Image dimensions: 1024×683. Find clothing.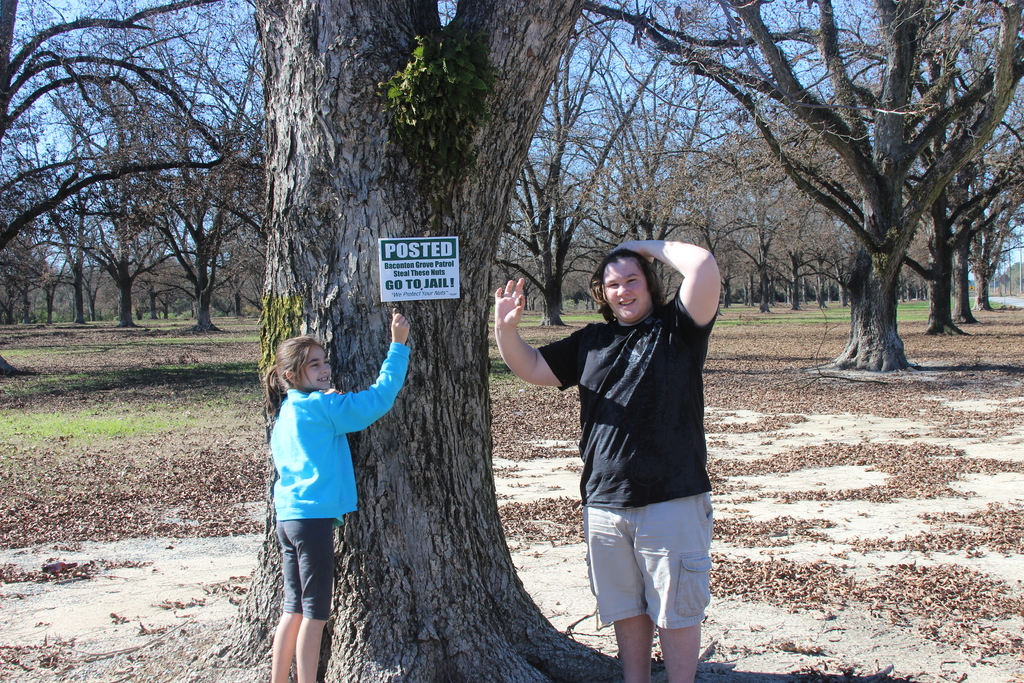
[268, 347, 411, 522].
